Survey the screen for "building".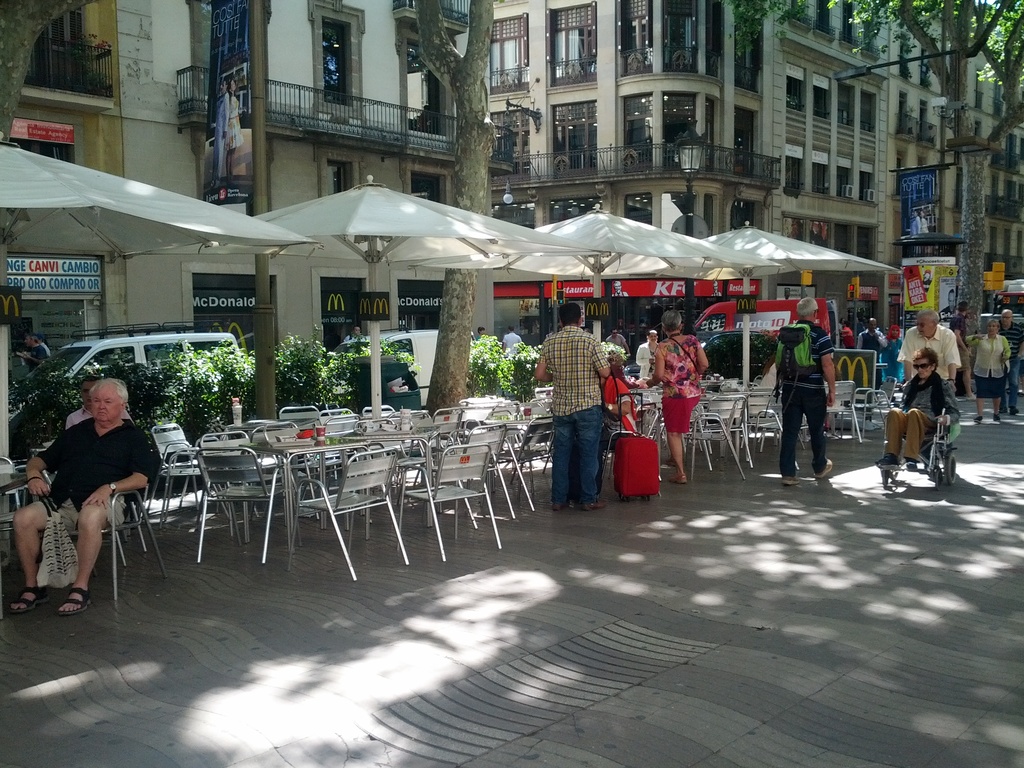
Survey found: (left=481, top=0, right=1023, bottom=318).
